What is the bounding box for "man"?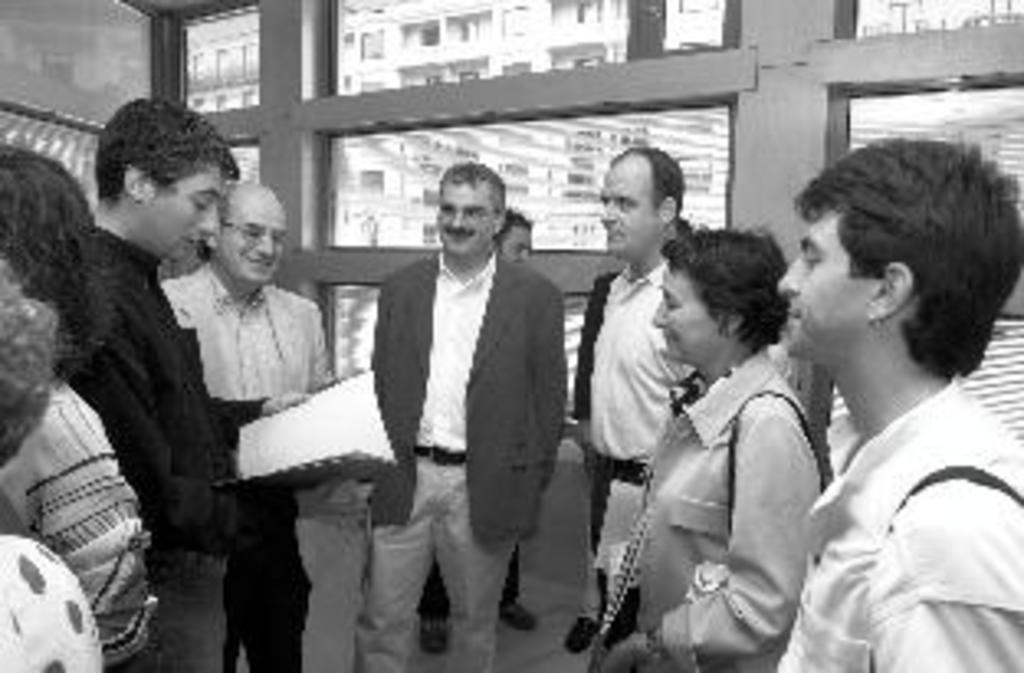
(778,135,1021,670).
